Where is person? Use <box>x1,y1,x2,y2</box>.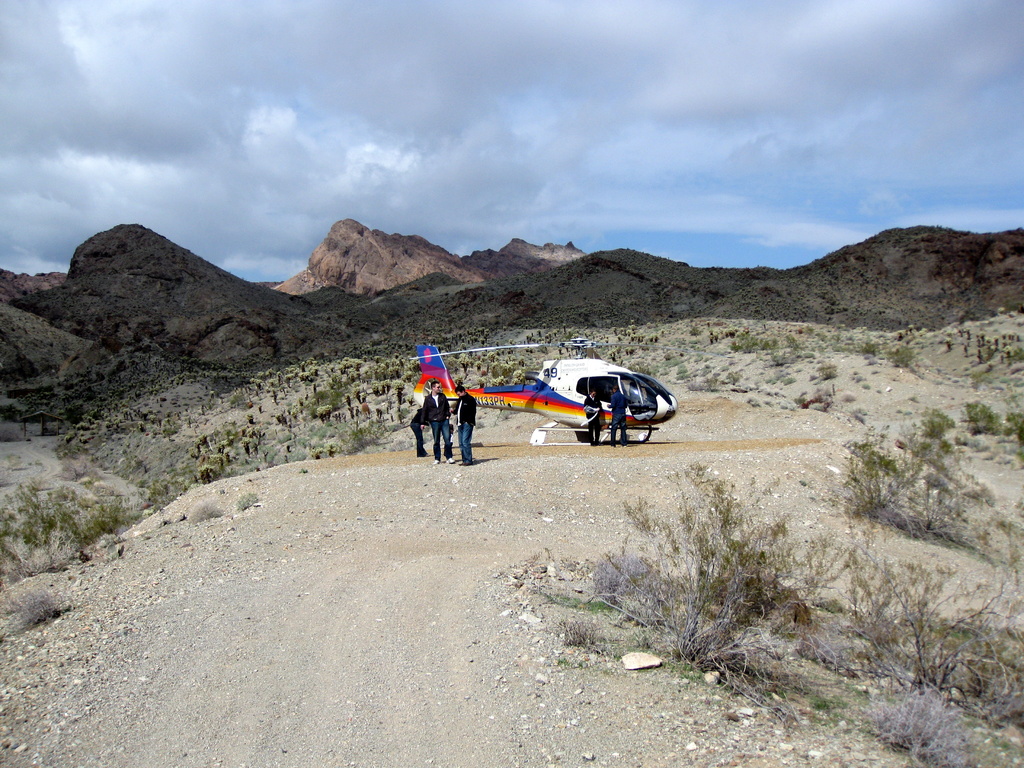
<box>606,387,634,443</box>.
